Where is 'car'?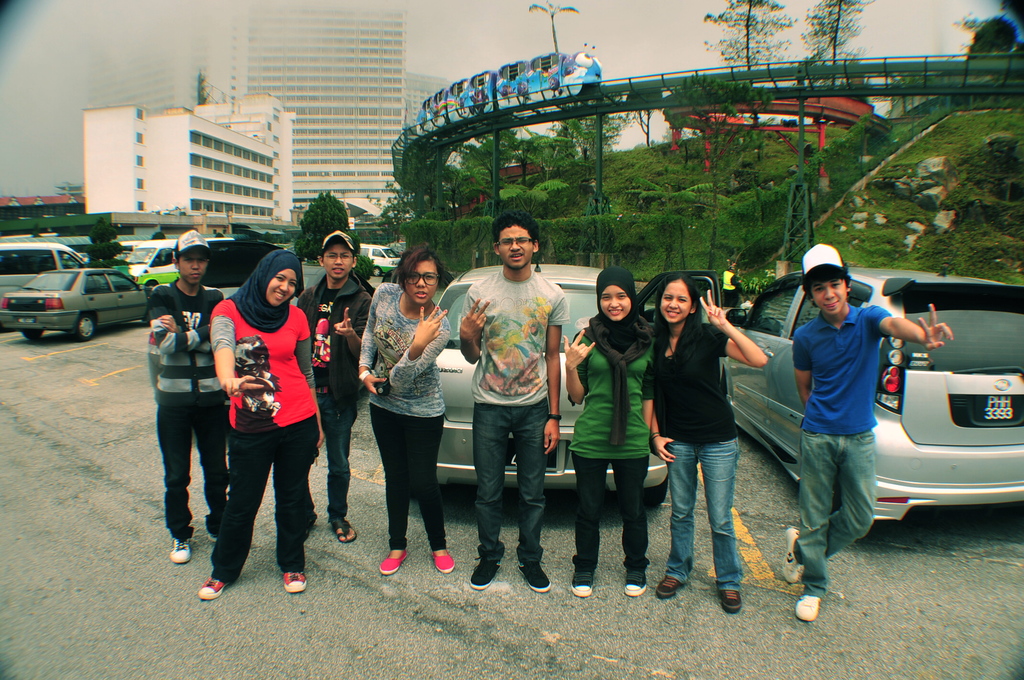
359 243 400 274.
